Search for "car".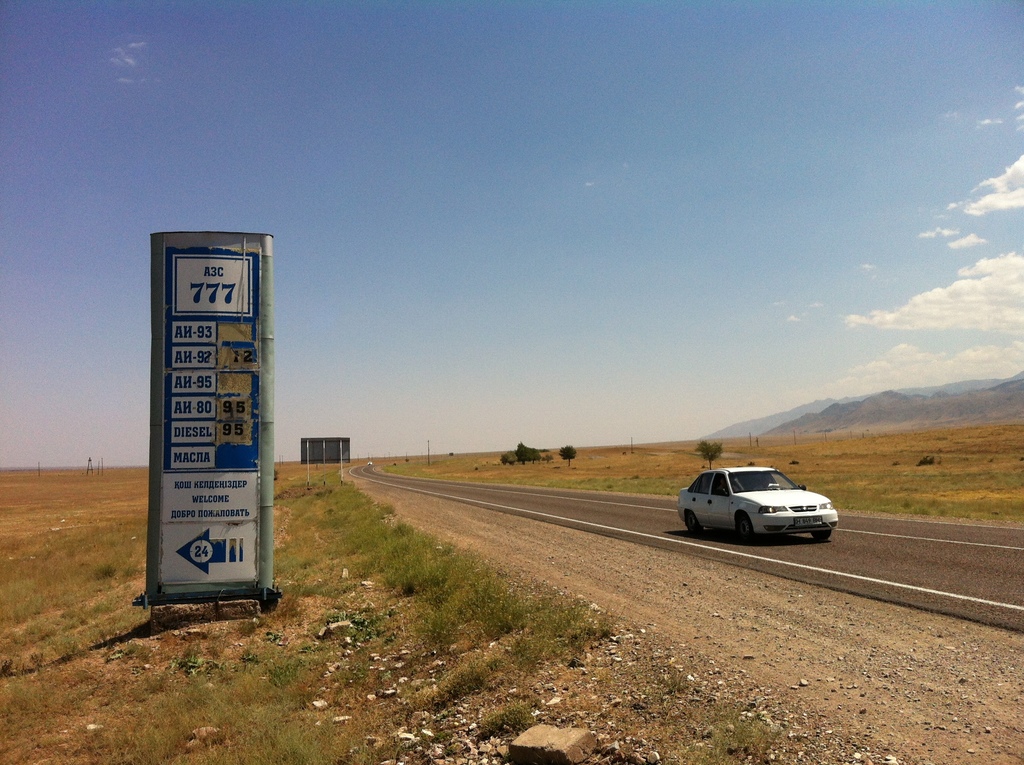
Found at x1=673, y1=462, x2=840, y2=552.
